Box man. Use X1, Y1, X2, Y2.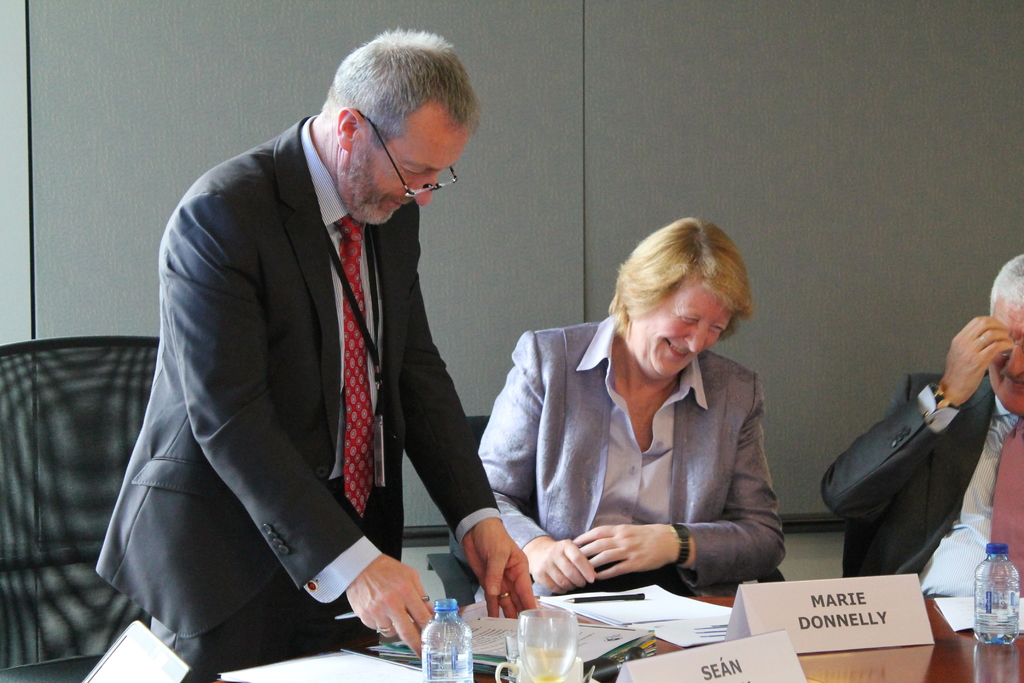
116, 8, 515, 662.
